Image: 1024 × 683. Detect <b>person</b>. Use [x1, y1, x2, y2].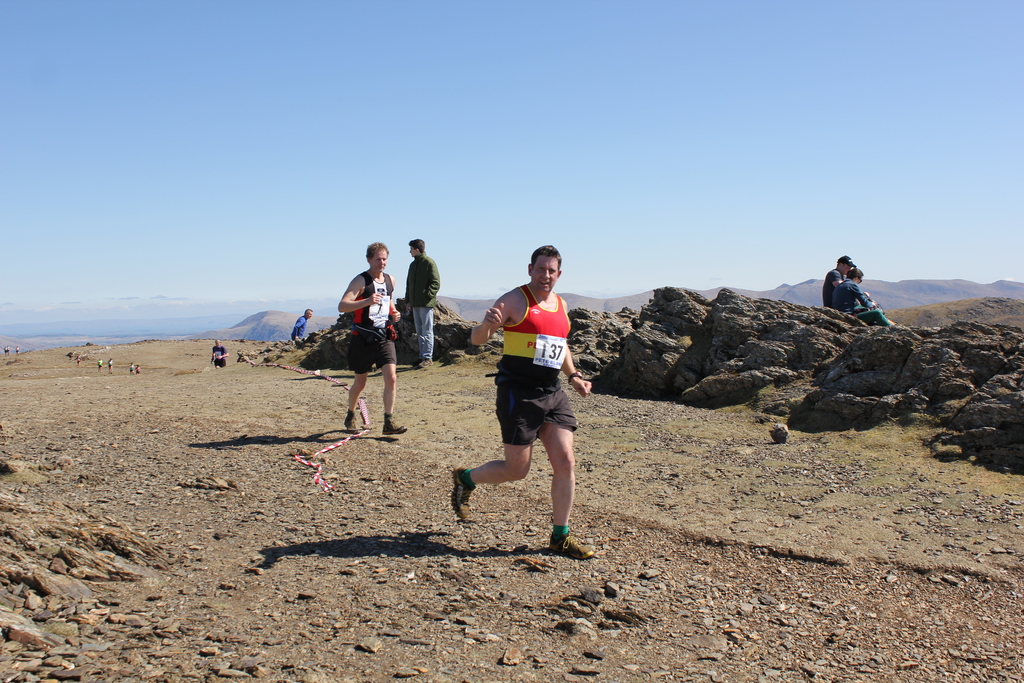
[76, 352, 81, 365].
